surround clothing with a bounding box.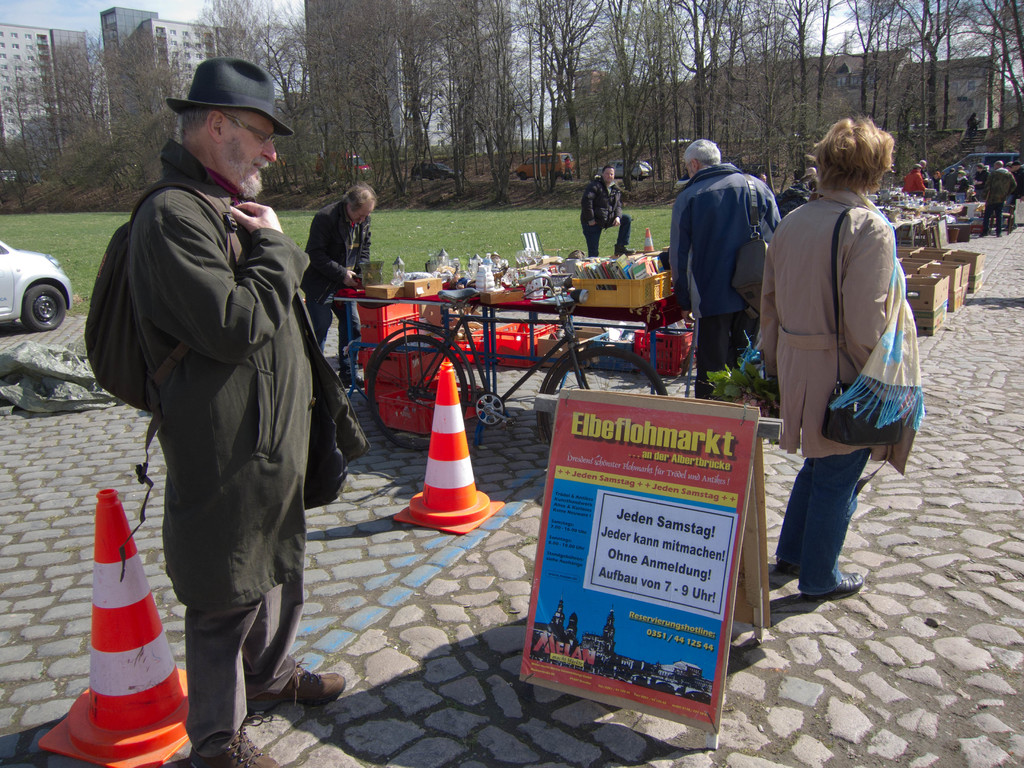
bbox(316, 198, 367, 369).
